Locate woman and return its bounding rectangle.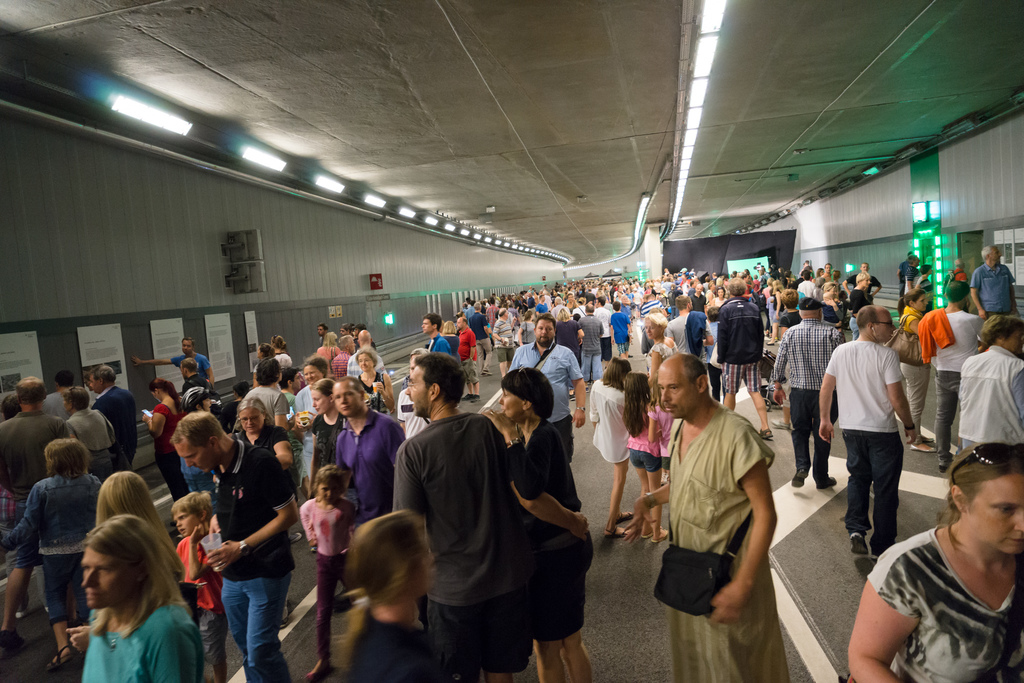
BBox(230, 397, 294, 628).
